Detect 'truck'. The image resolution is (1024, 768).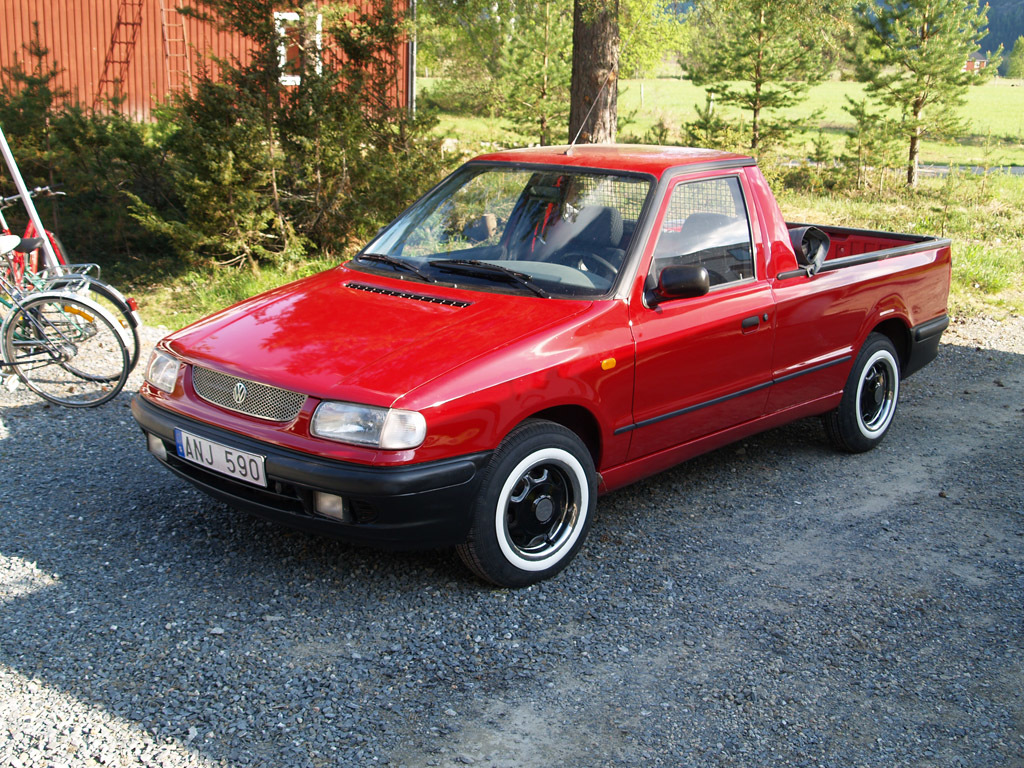
x1=130 y1=161 x2=934 y2=593.
